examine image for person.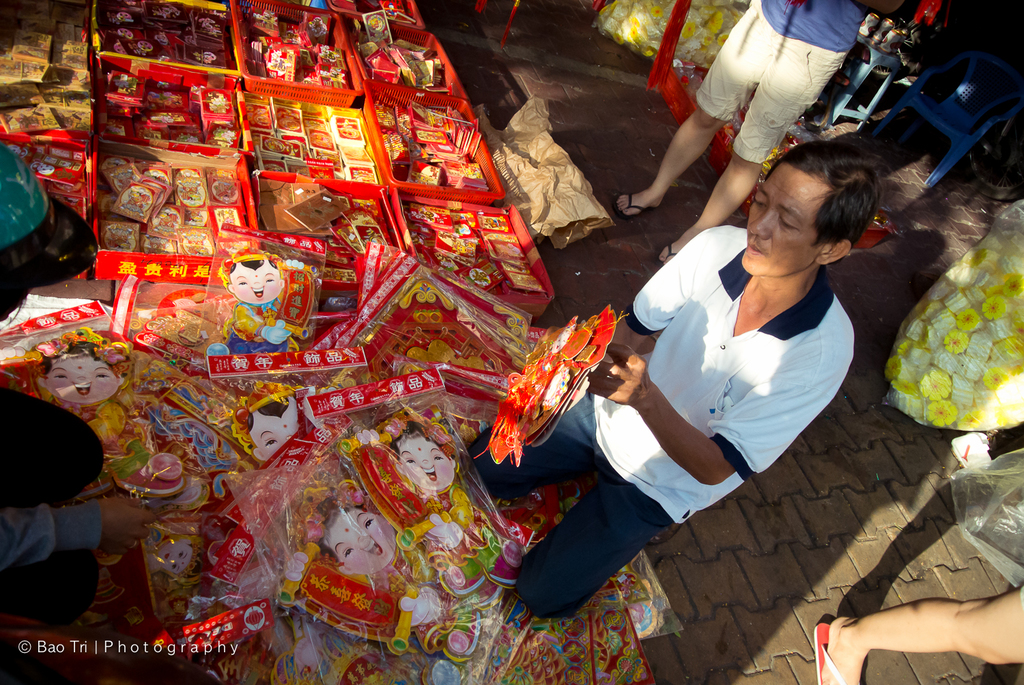
Examination result: 812, 574, 1023, 684.
